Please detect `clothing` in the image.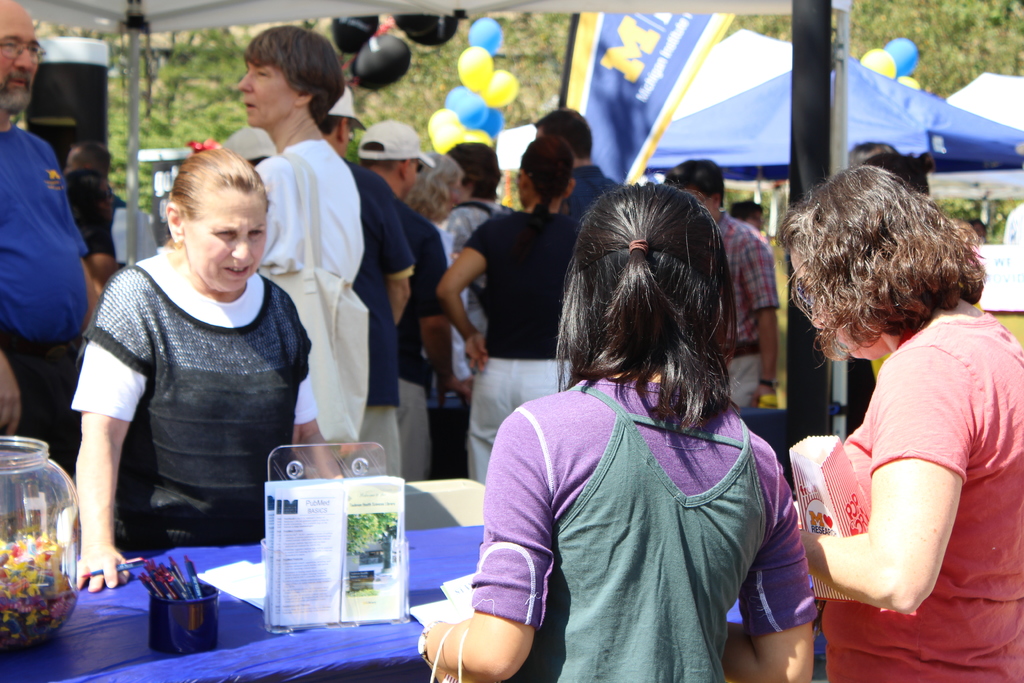
bbox=[72, 257, 307, 538].
